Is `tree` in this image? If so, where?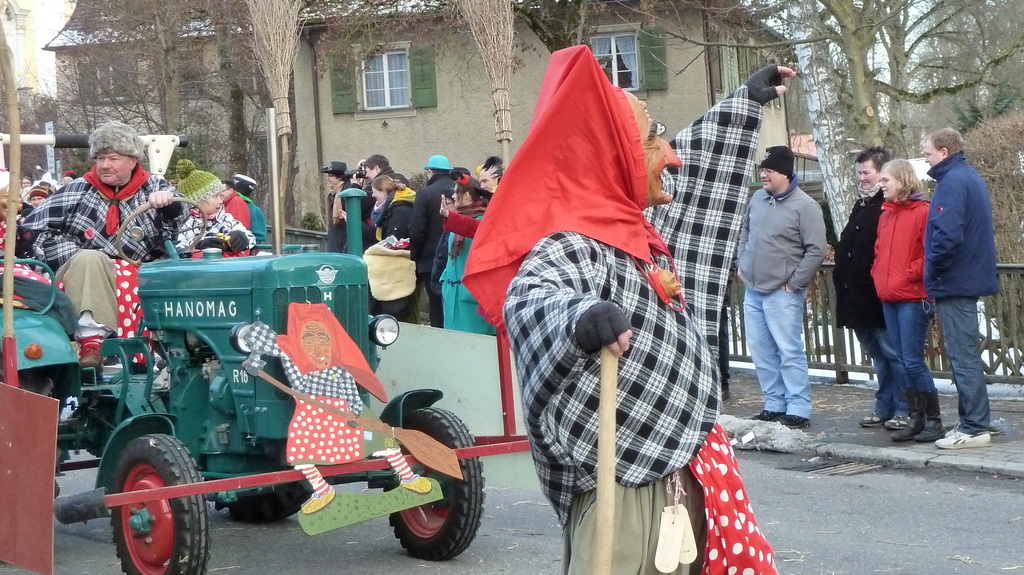
Yes, at <box>908,93,1023,380</box>.
